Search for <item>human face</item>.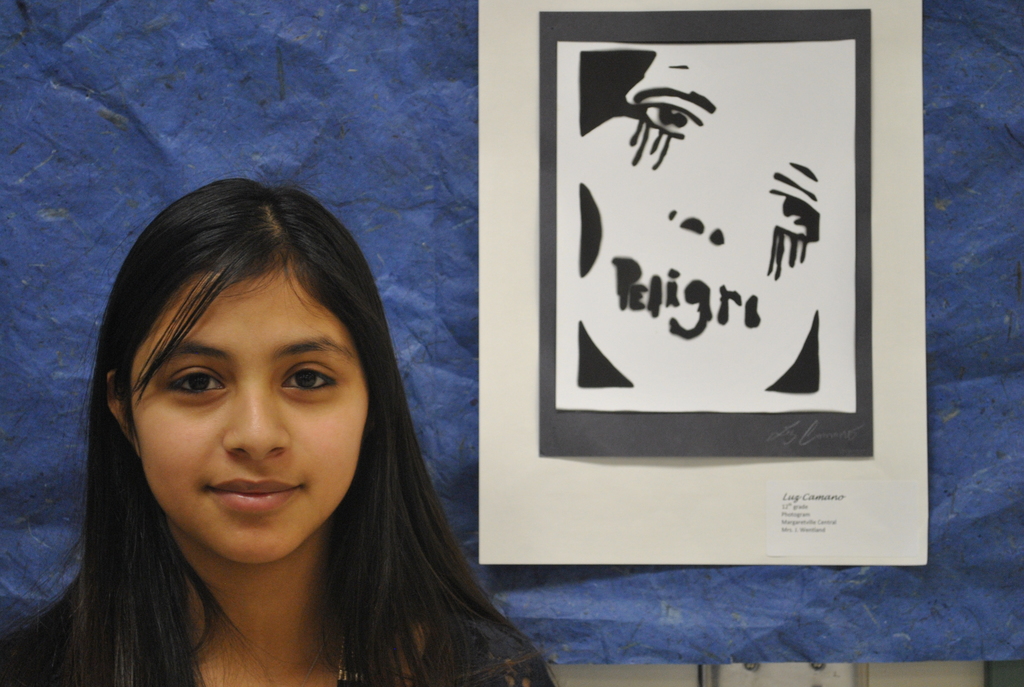
Found at region(127, 267, 371, 567).
